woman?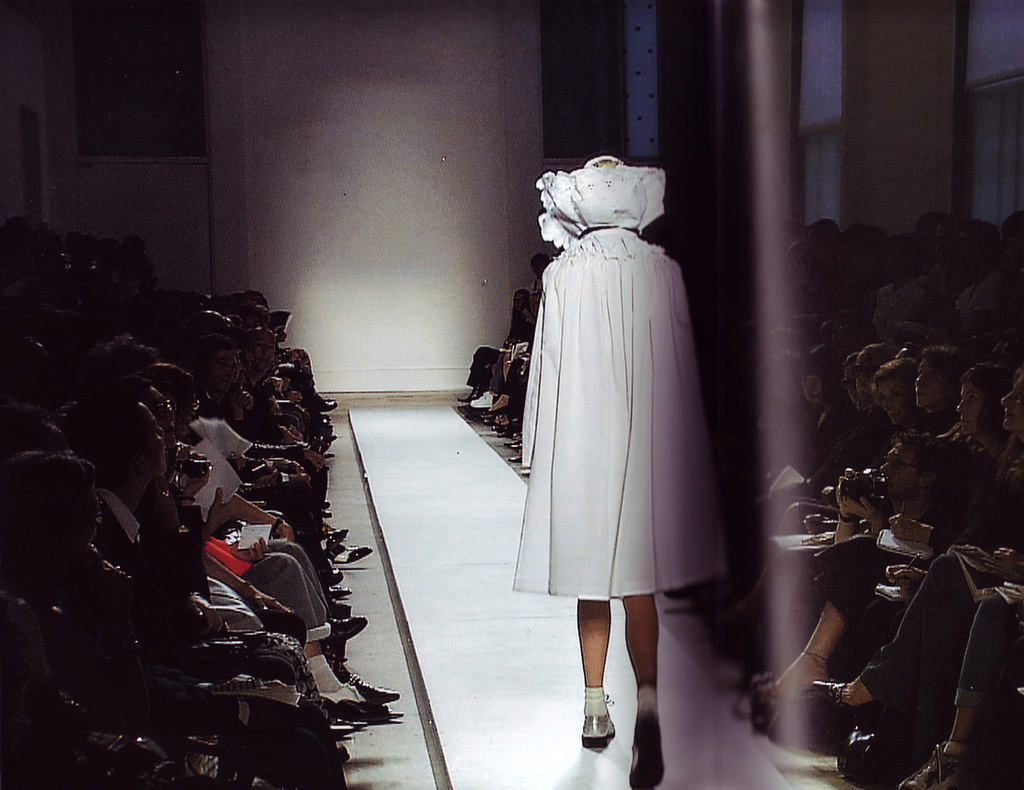
bbox=[505, 156, 732, 701]
